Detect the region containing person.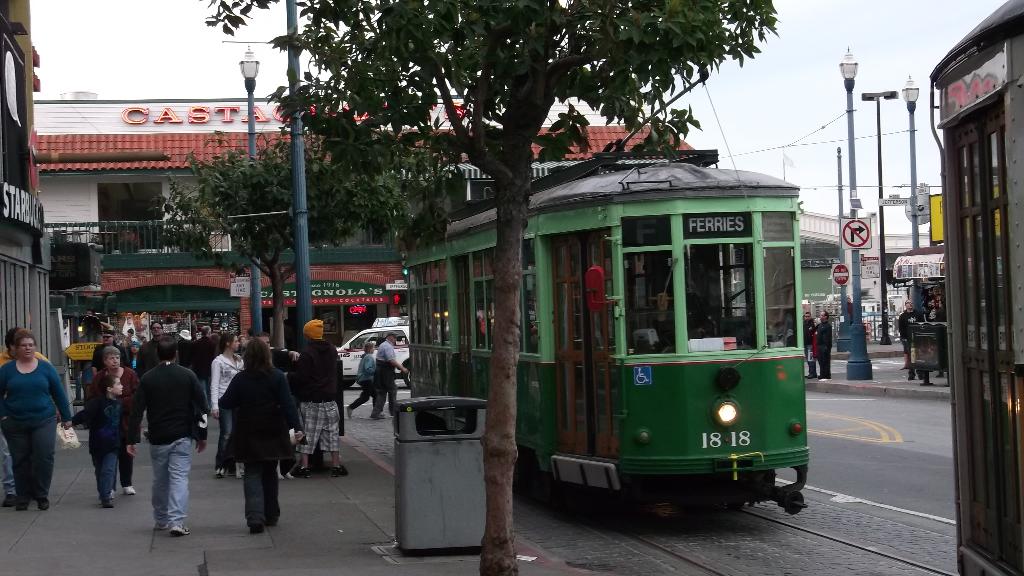
[215,340,305,536].
